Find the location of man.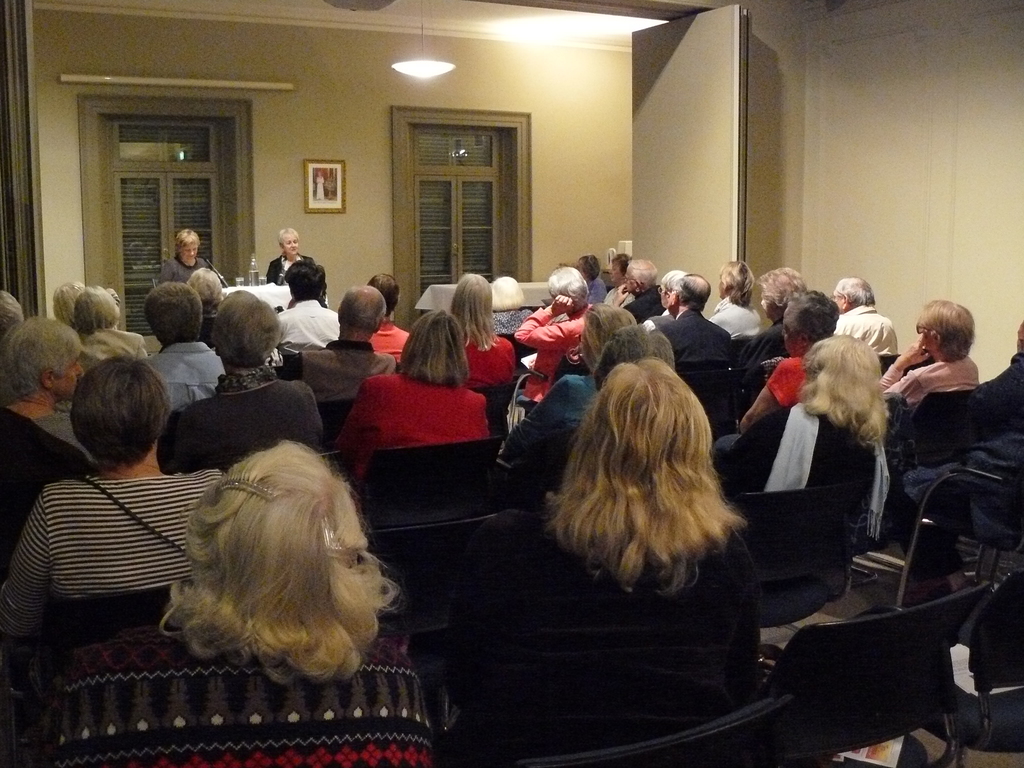
Location: 653:273:742:366.
